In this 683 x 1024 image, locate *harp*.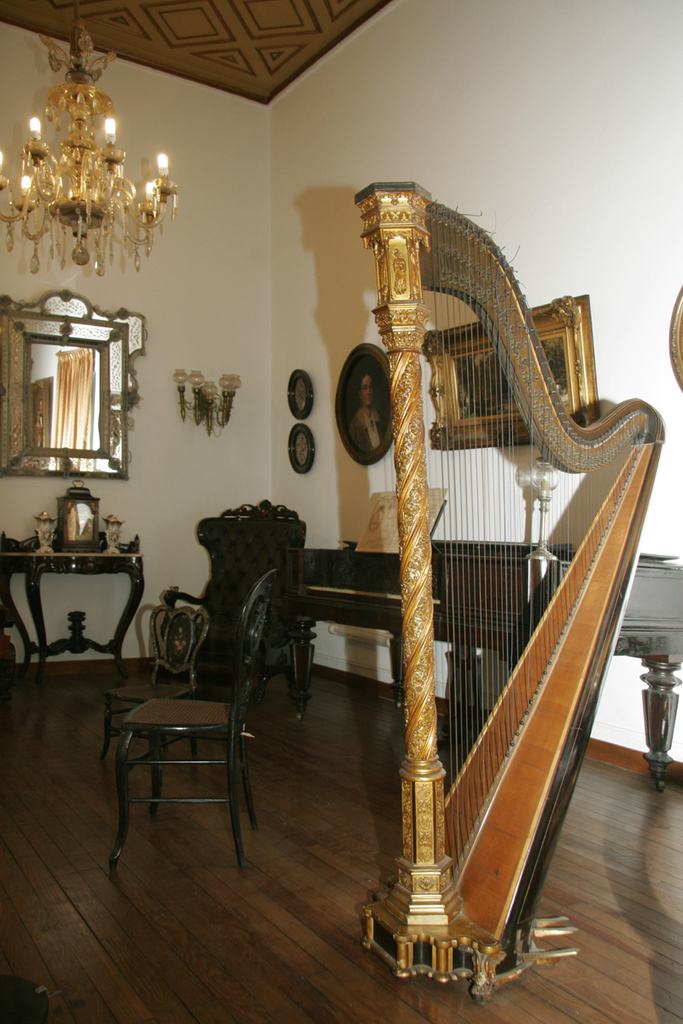
Bounding box: 354/180/672/998.
